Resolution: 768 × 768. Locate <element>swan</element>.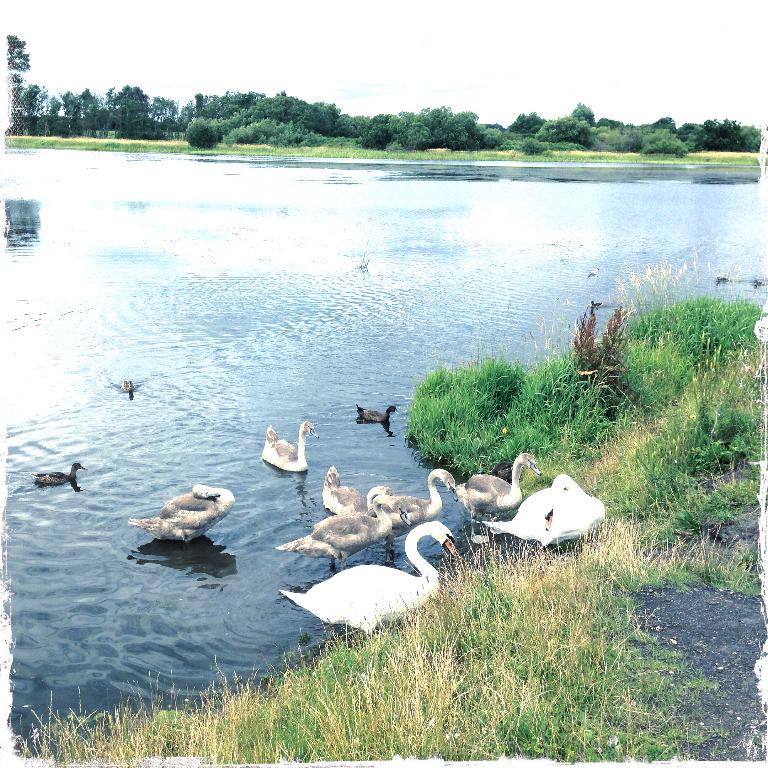
bbox(292, 516, 478, 649).
